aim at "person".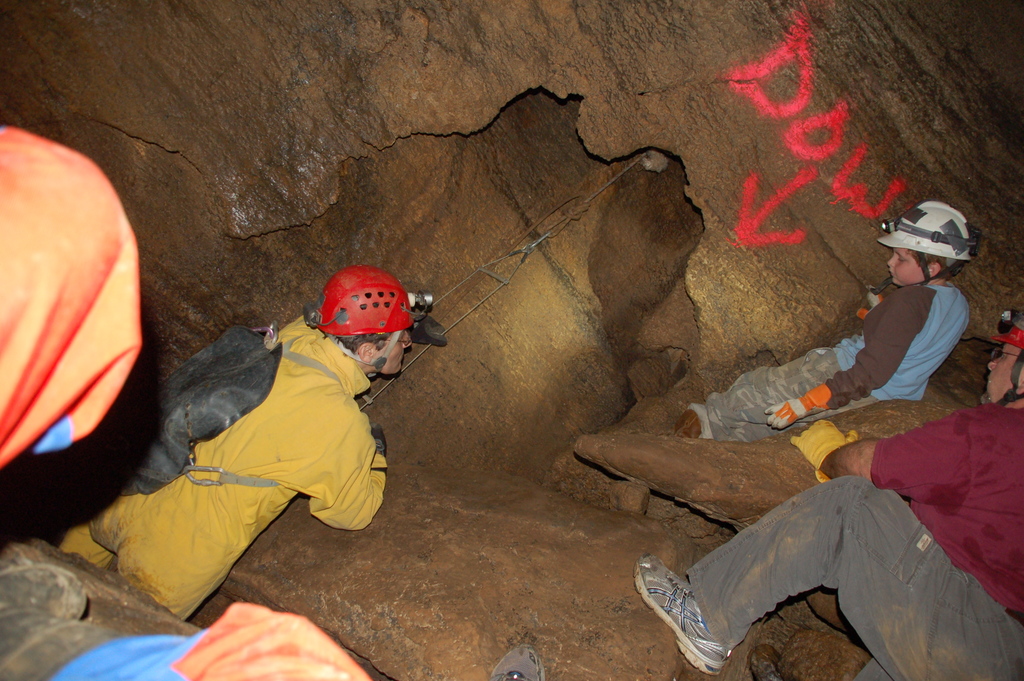
Aimed at (x1=0, y1=126, x2=376, y2=680).
